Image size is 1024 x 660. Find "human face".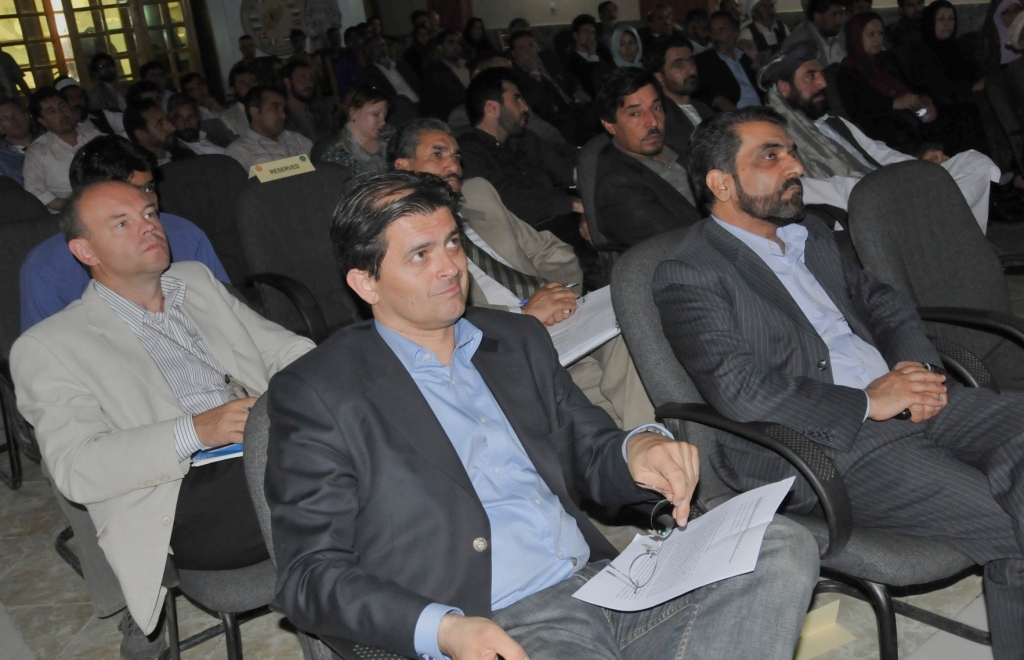
crop(442, 36, 464, 58).
